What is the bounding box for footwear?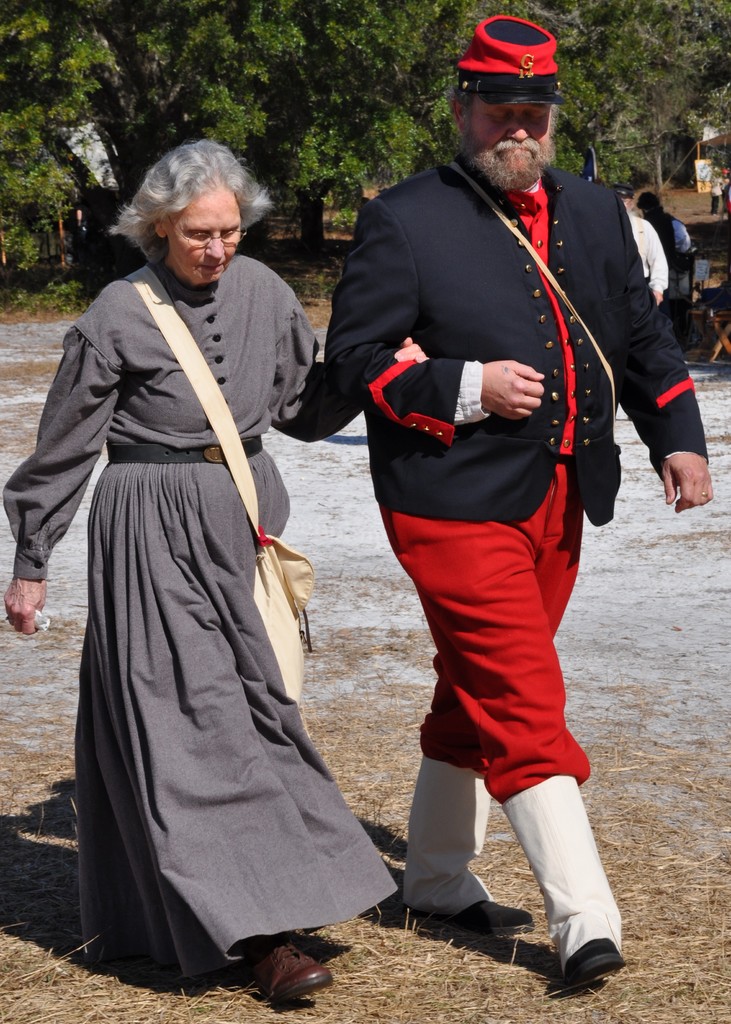
<region>406, 900, 535, 931</region>.
